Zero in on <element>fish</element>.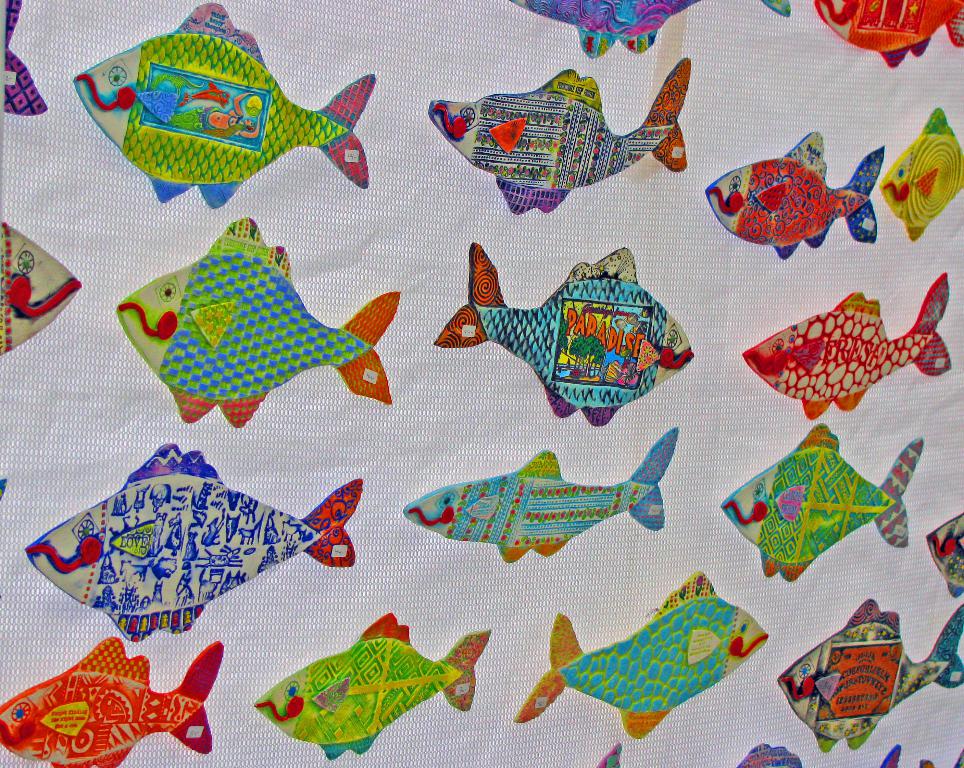
Zeroed in: {"left": 252, "top": 606, "right": 492, "bottom": 763}.
